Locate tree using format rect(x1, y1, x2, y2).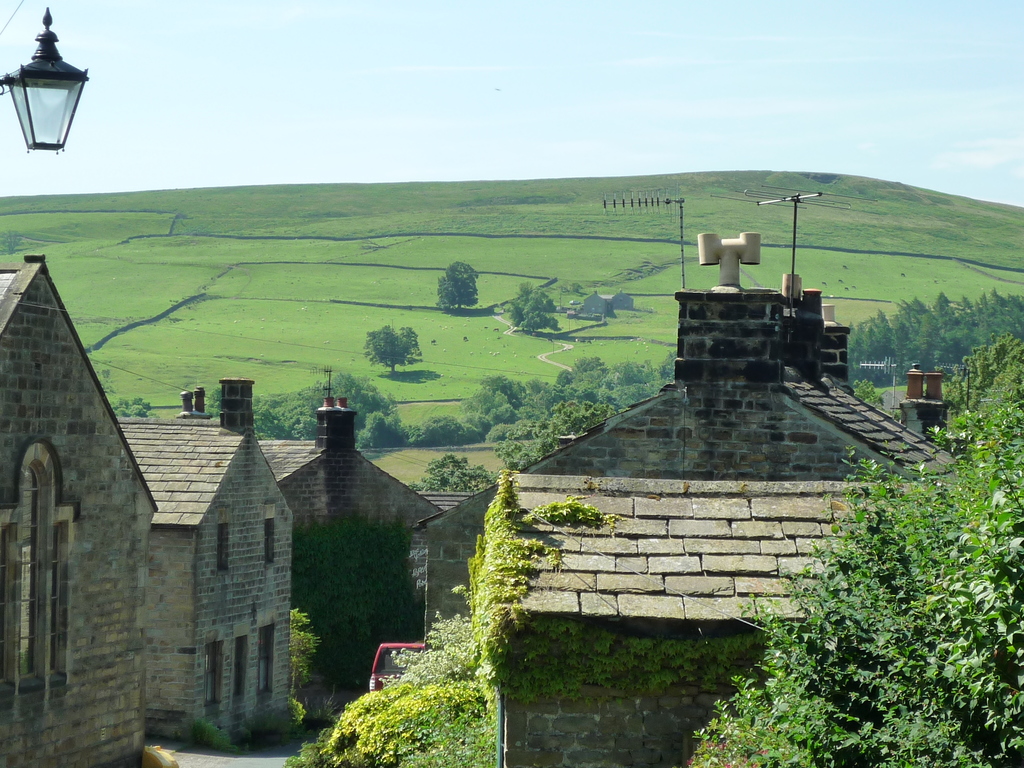
rect(113, 397, 154, 417).
